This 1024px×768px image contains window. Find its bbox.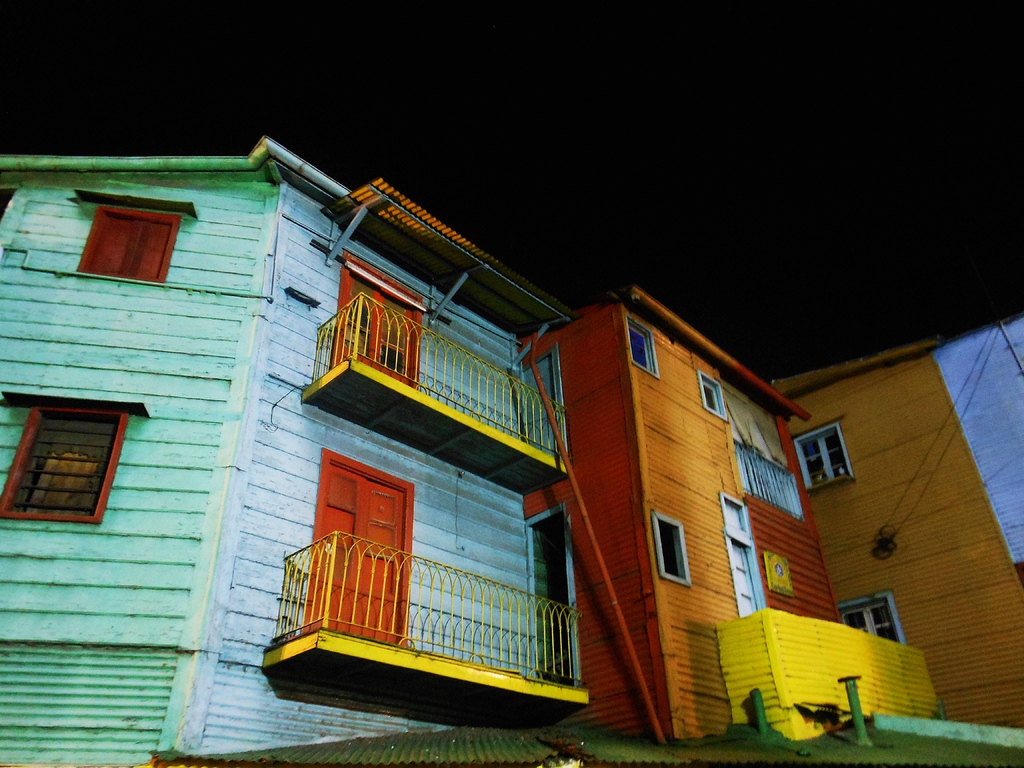
{"left": 700, "top": 372, "right": 723, "bottom": 414}.
